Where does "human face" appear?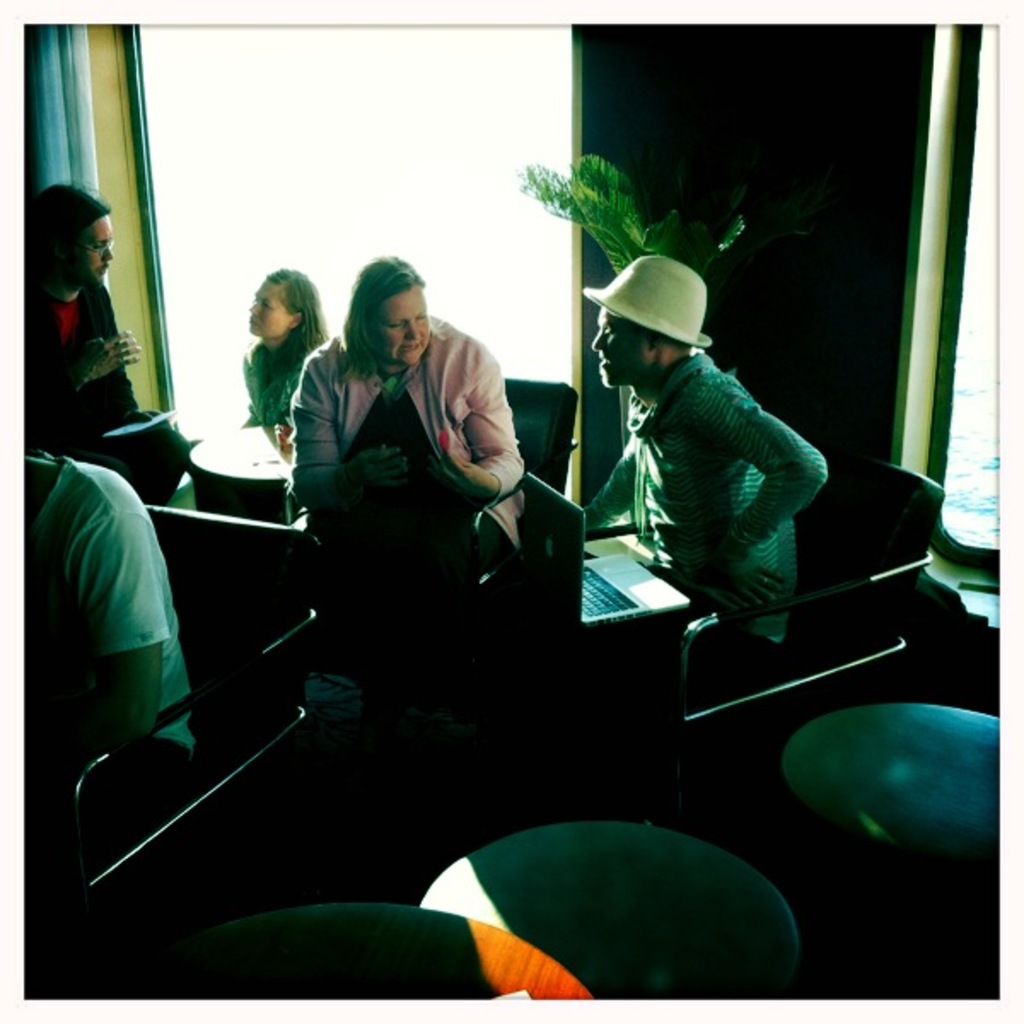
Appears at (x1=242, y1=283, x2=295, y2=338).
